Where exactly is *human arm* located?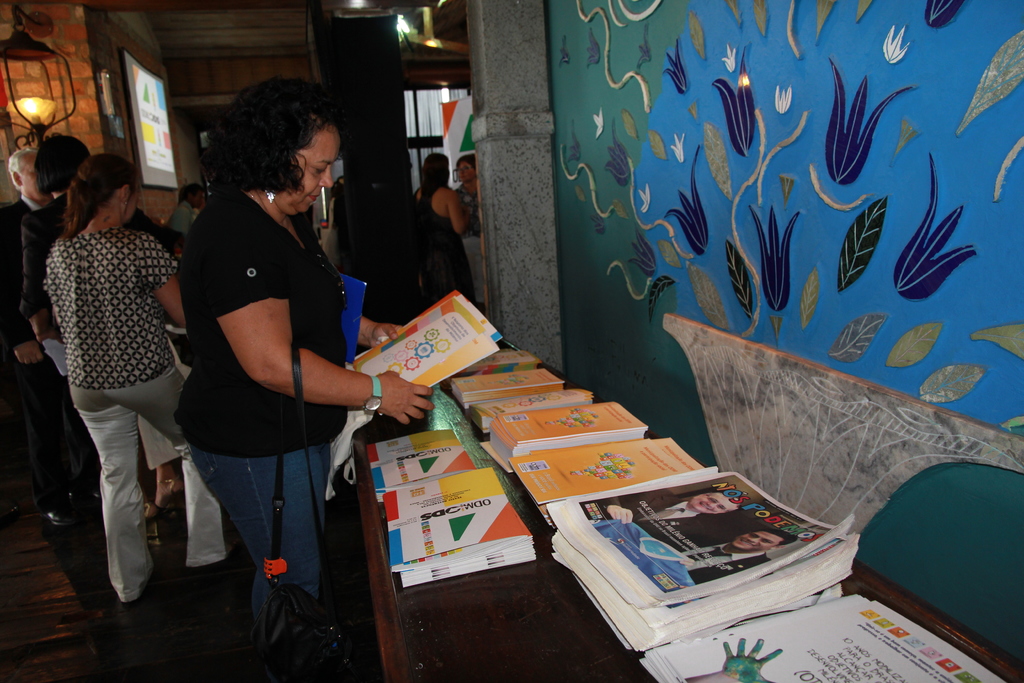
Its bounding box is crop(135, 236, 191, 324).
